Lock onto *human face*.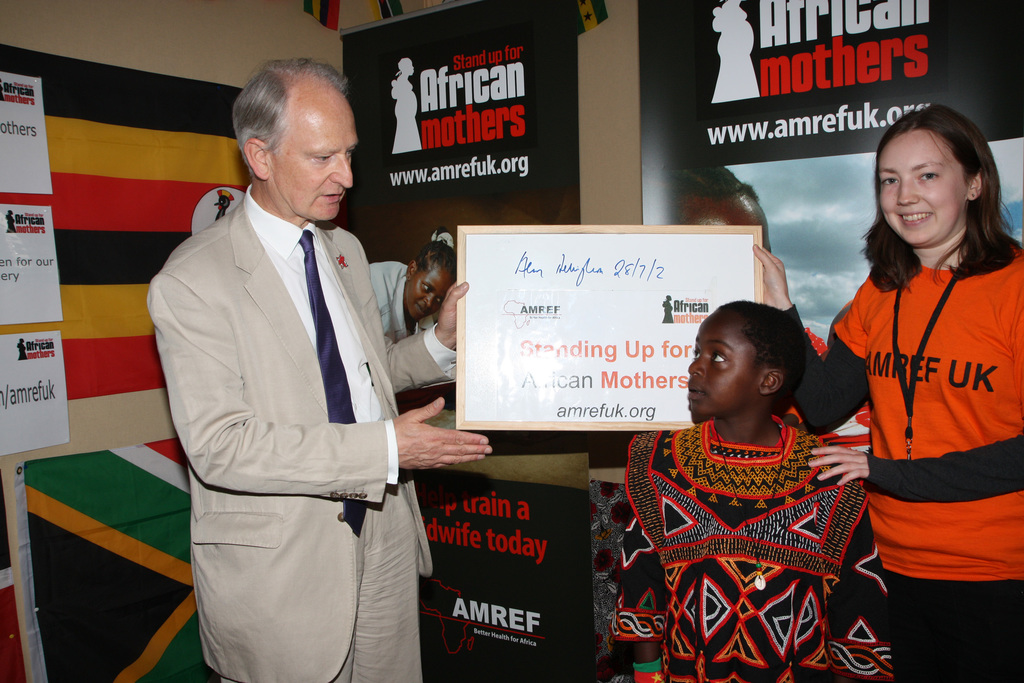
Locked: bbox=(879, 128, 968, 248).
